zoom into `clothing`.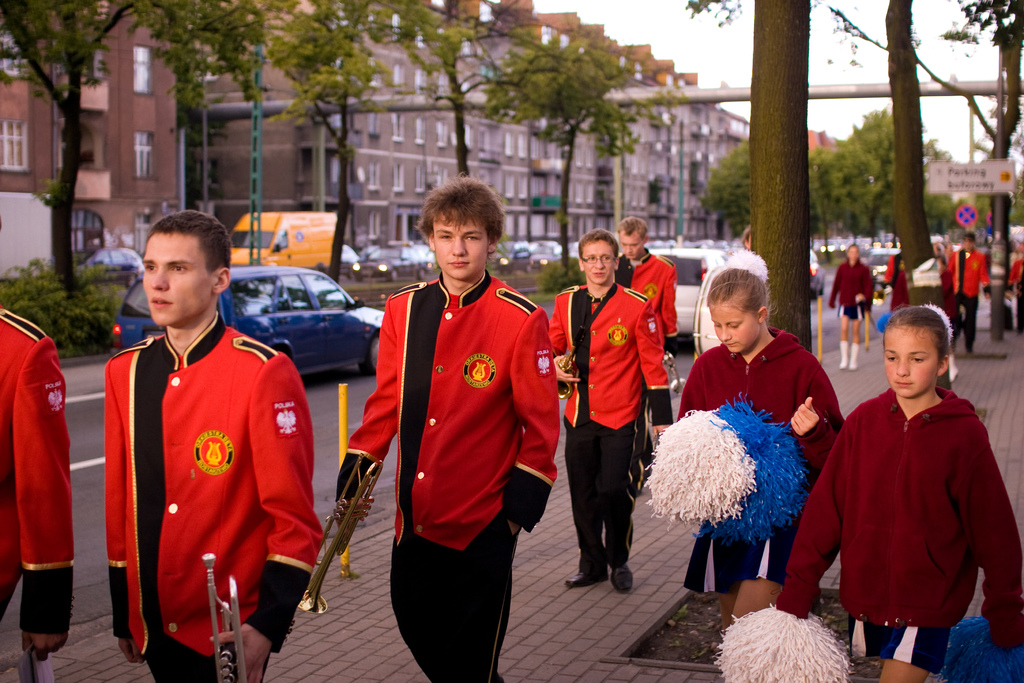
Zoom target: select_region(322, 264, 564, 682).
